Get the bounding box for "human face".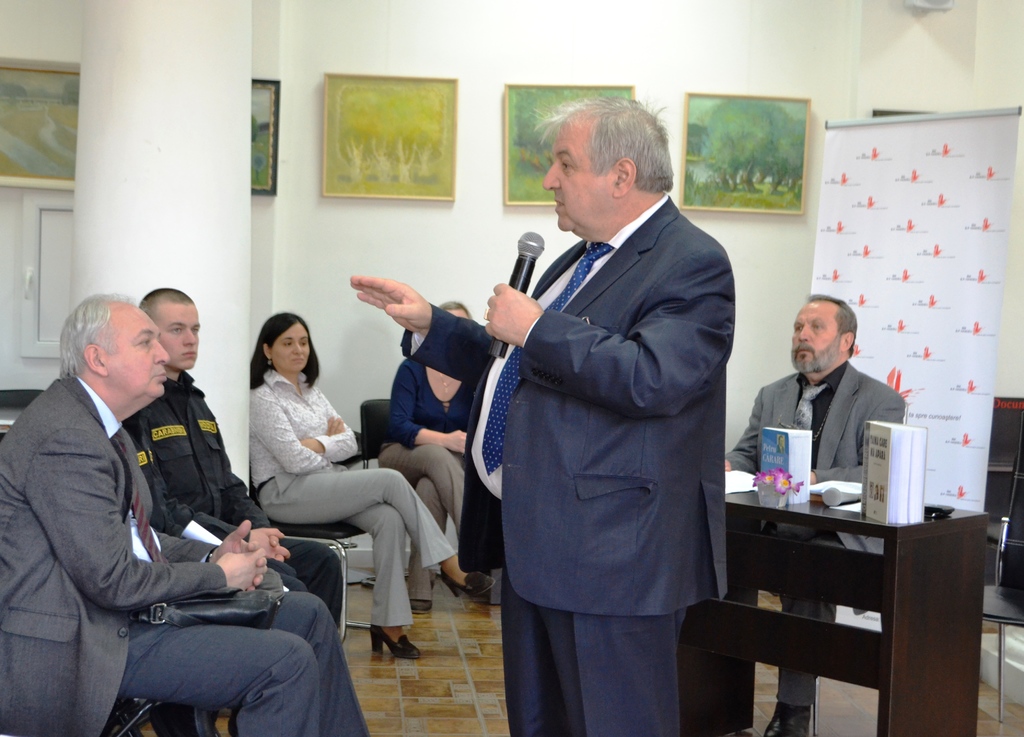
pyautogui.locateOnScreen(271, 322, 308, 372).
